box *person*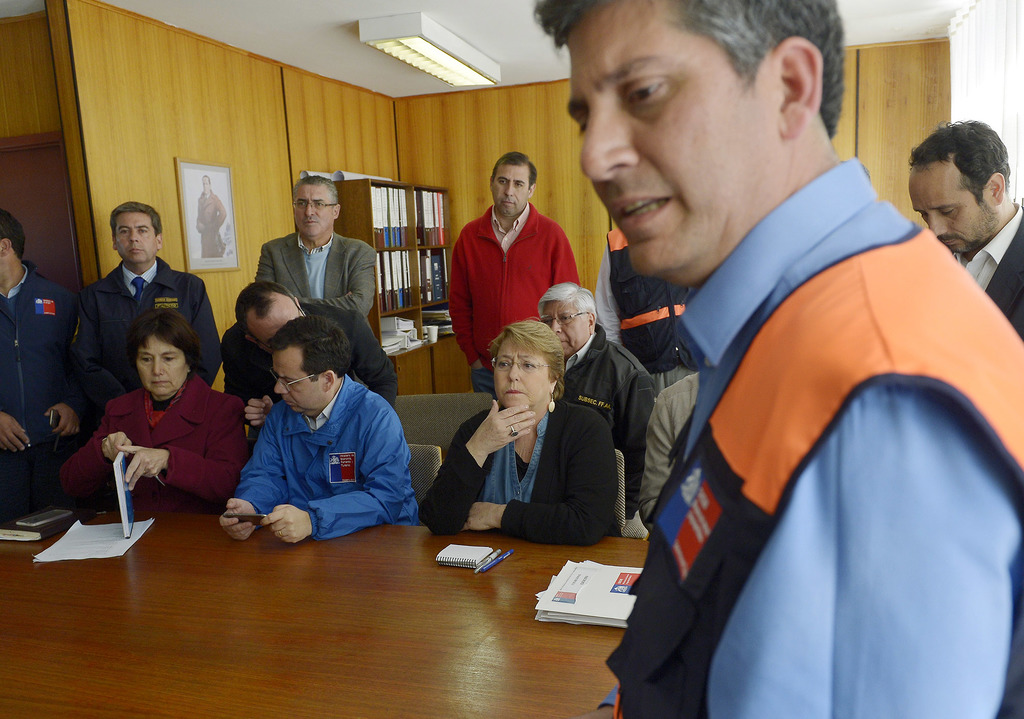
(902,112,1023,337)
